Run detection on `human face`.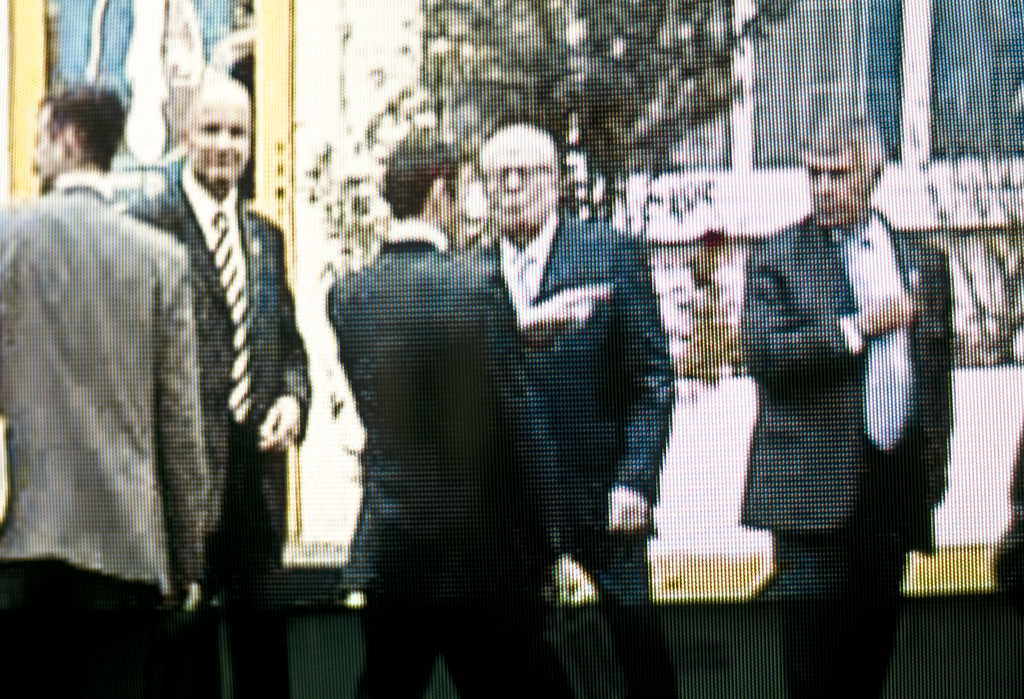
Result: BBox(34, 108, 61, 189).
